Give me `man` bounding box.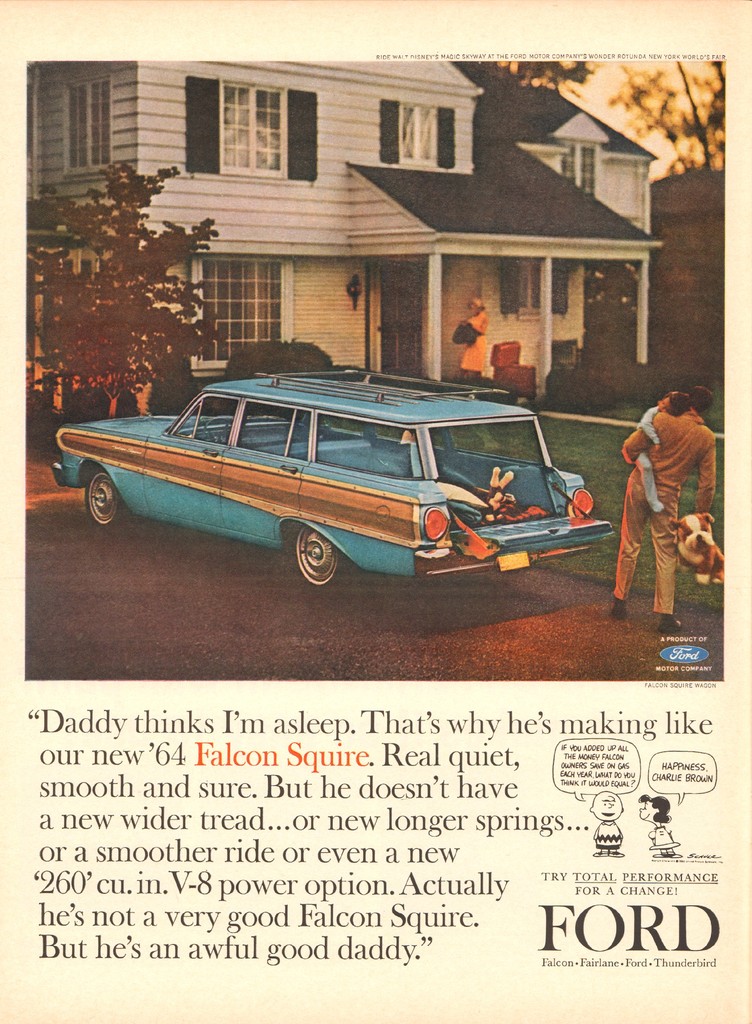
box=[623, 368, 729, 611].
